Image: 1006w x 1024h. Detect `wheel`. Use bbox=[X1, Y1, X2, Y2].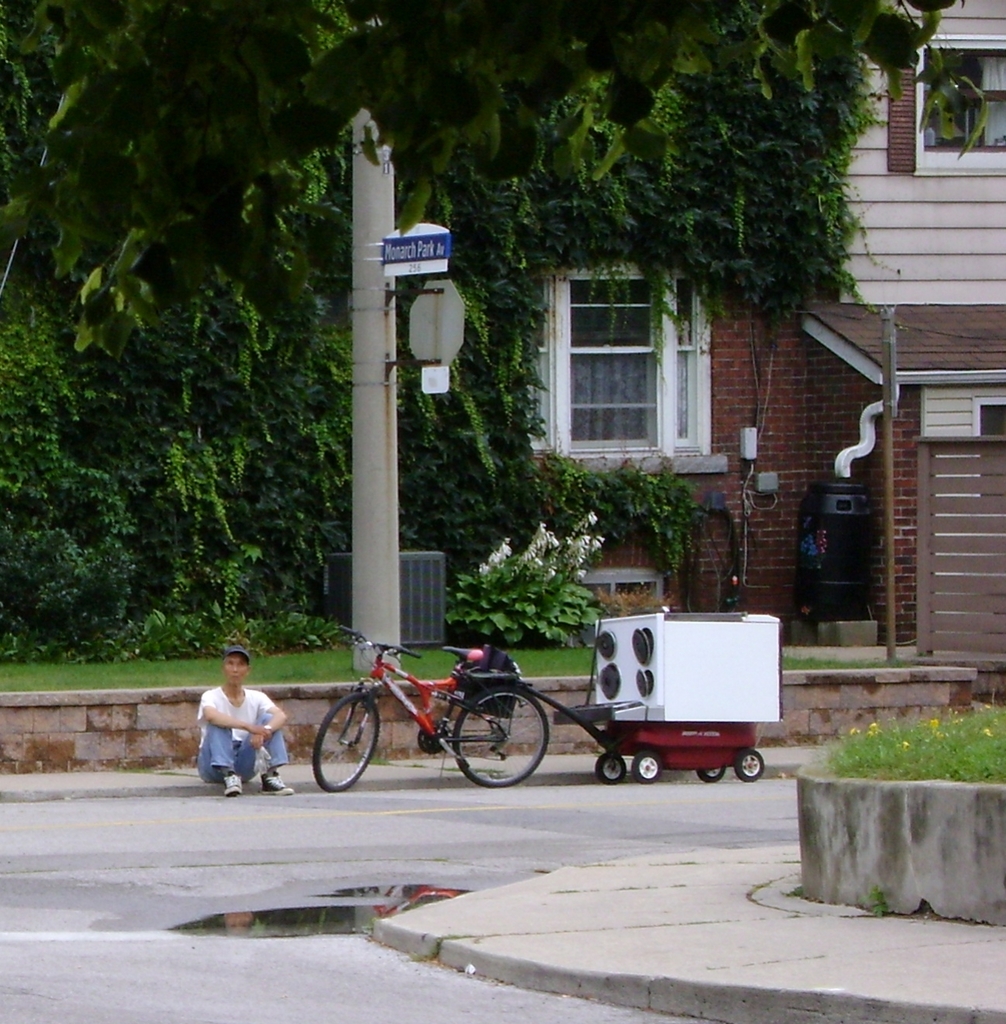
bbox=[456, 704, 566, 791].
